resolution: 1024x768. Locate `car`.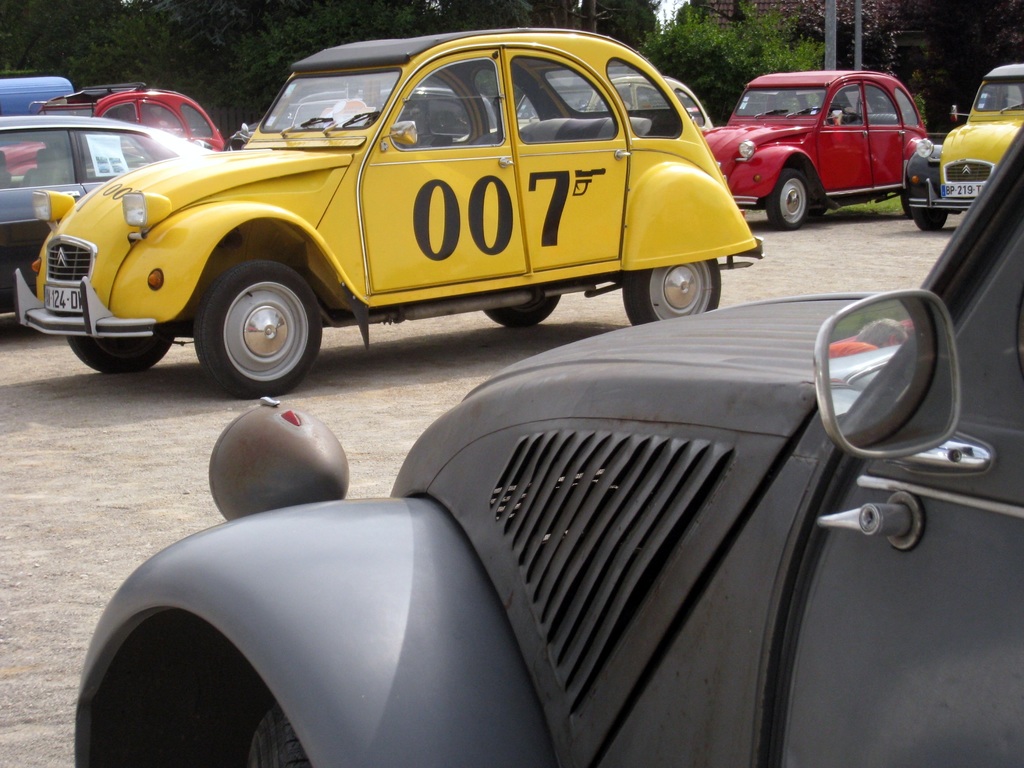
rect(1, 79, 241, 168).
